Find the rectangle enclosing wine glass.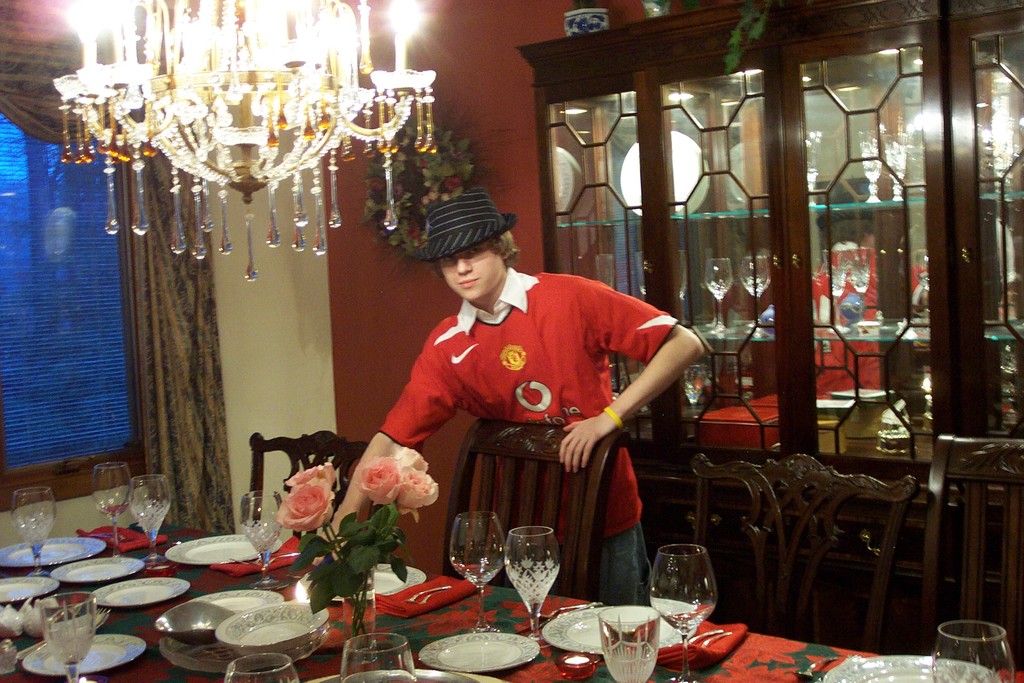
[652,543,719,682].
